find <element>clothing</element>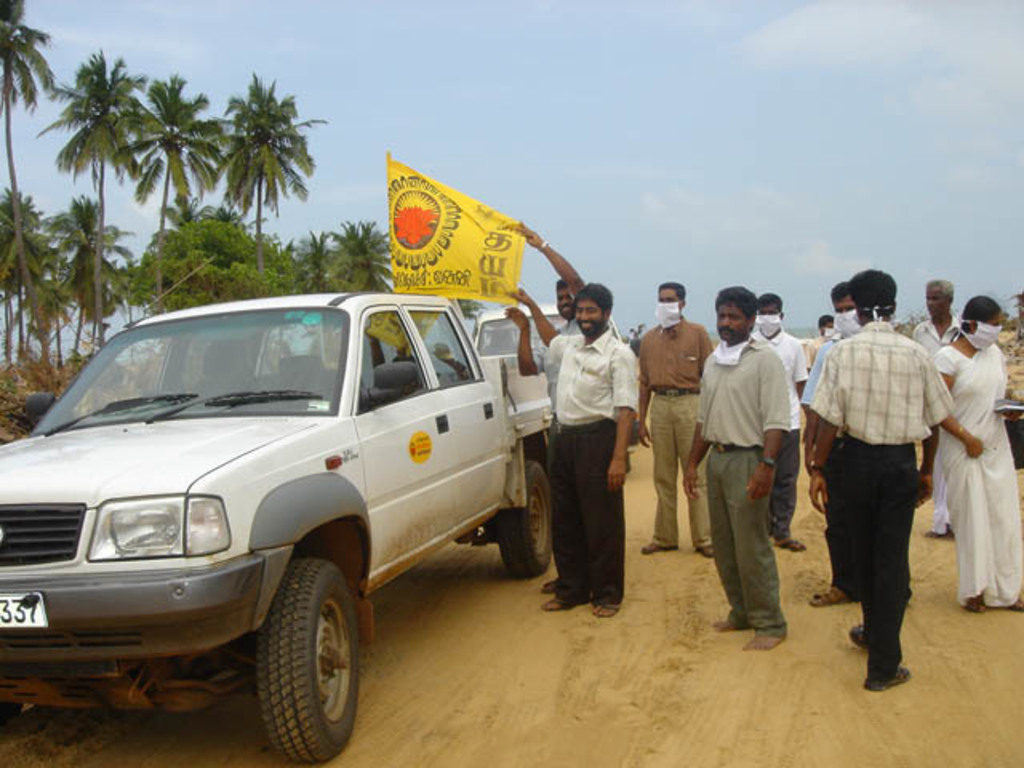
l=763, t=322, r=810, b=547
